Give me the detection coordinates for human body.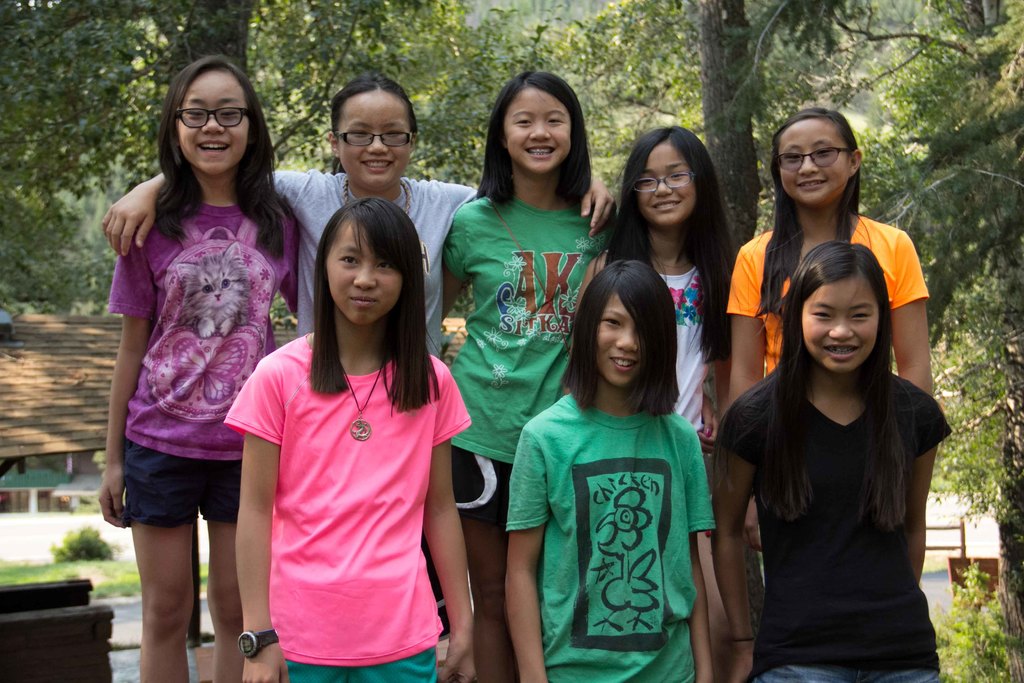
(left=252, top=168, right=493, bottom=366).
